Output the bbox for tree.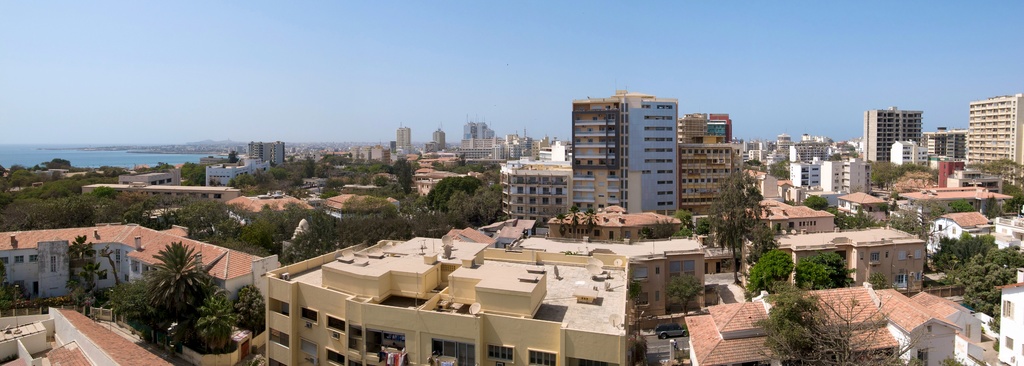
left=269, top=201, right=393, bottom=287.
